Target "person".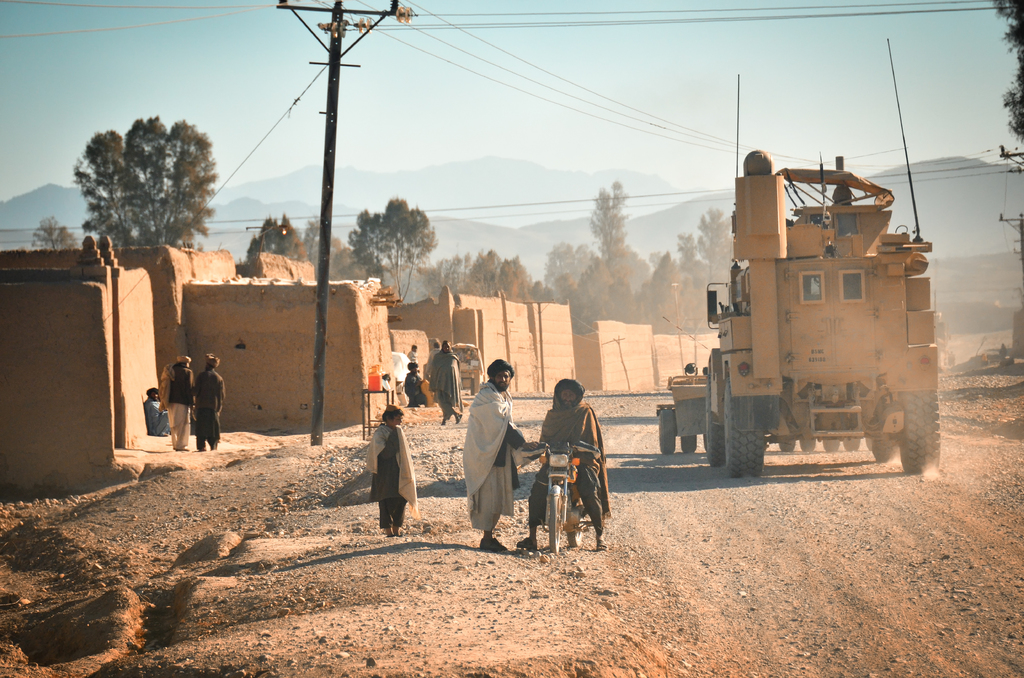
Target region: 516/382/613/547.
